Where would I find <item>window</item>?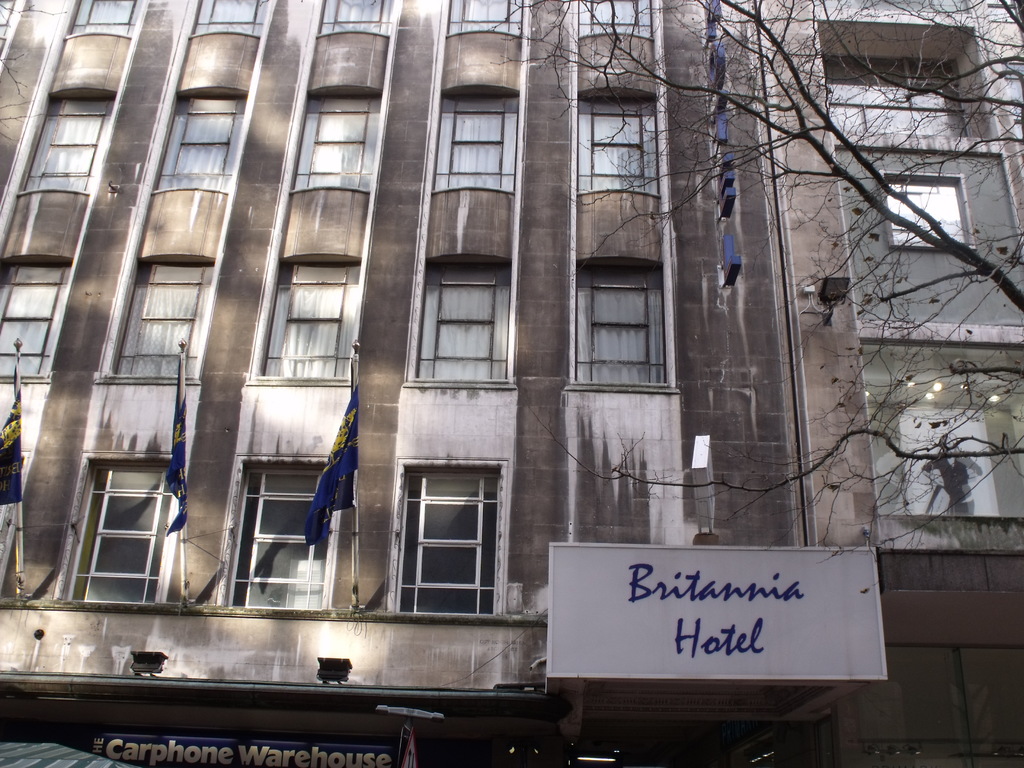
At (819, 0, 971, 12).
